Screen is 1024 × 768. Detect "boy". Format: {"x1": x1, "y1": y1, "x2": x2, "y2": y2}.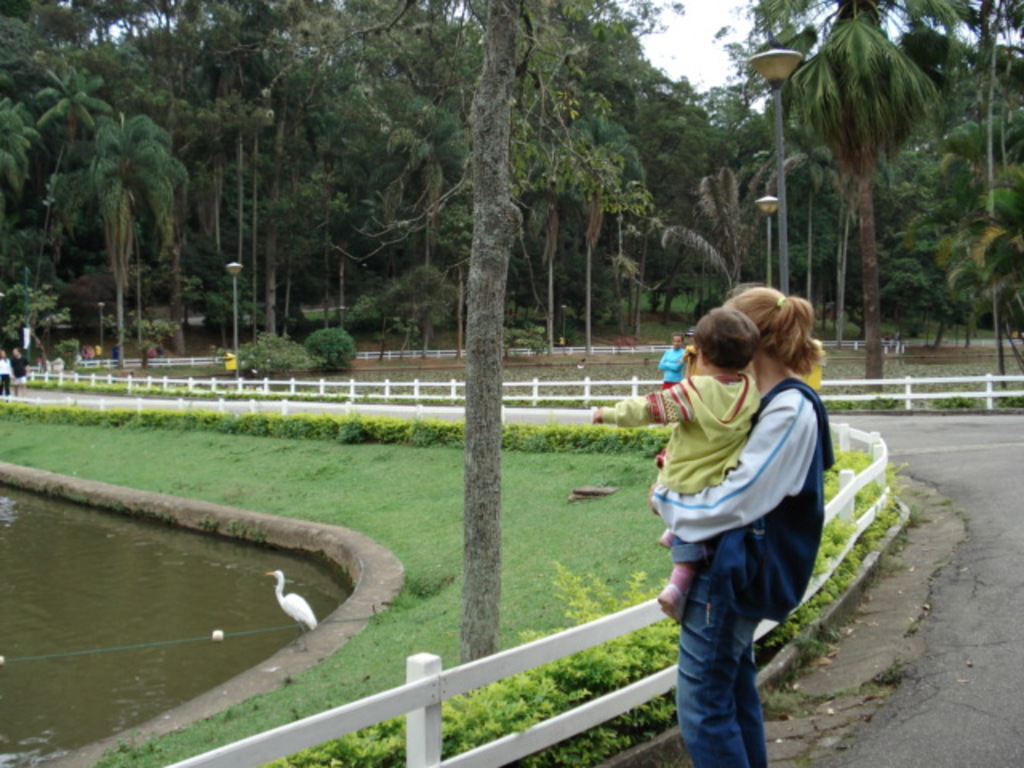
{"x1": 586, "y1": 312, "x2": 763, "y2": 627}.
